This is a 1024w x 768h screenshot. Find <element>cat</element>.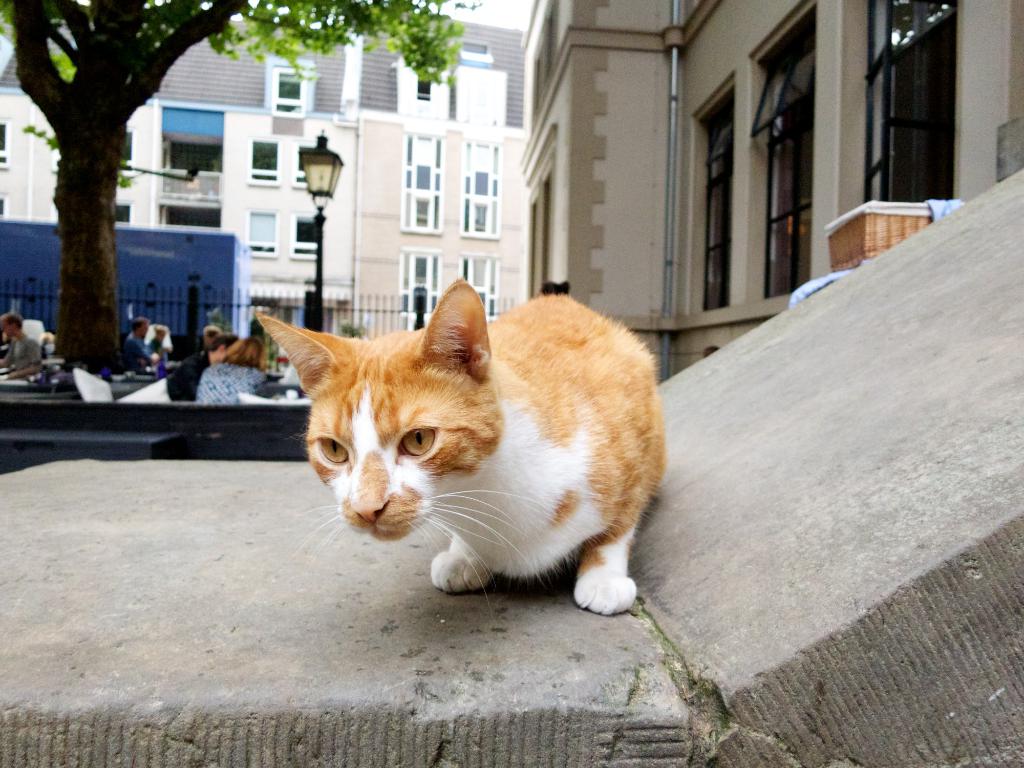
Bounding box: bbox(253, 274, 667, 621).
